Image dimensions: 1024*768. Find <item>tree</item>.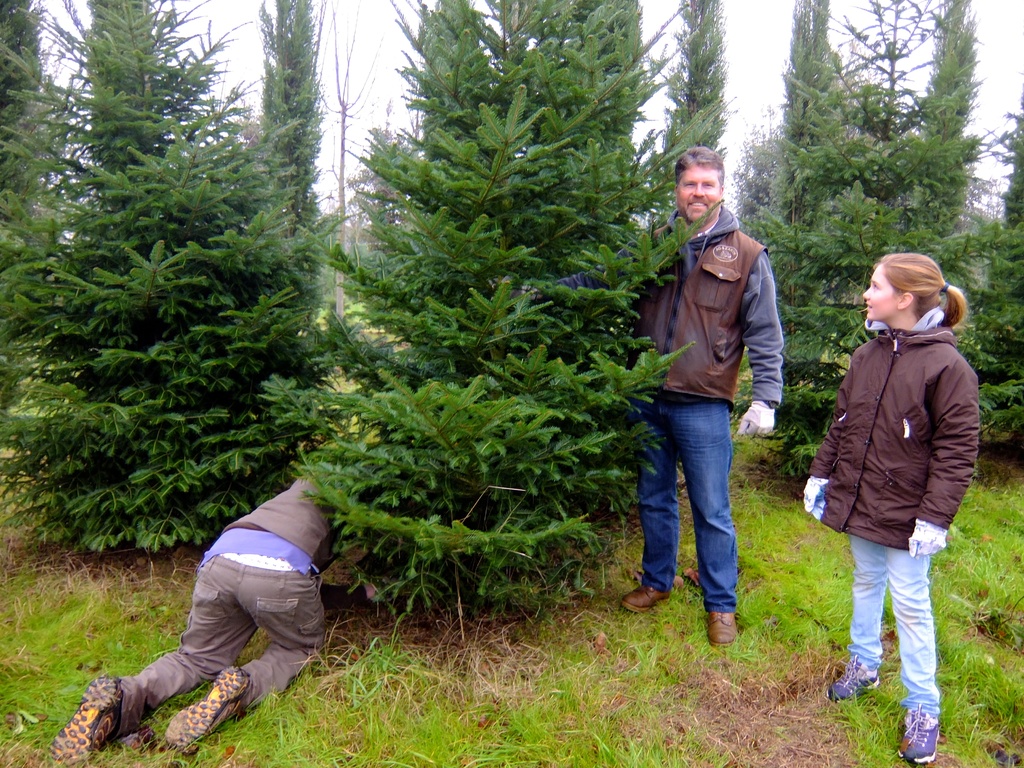
(0, 0, 61, 444).
